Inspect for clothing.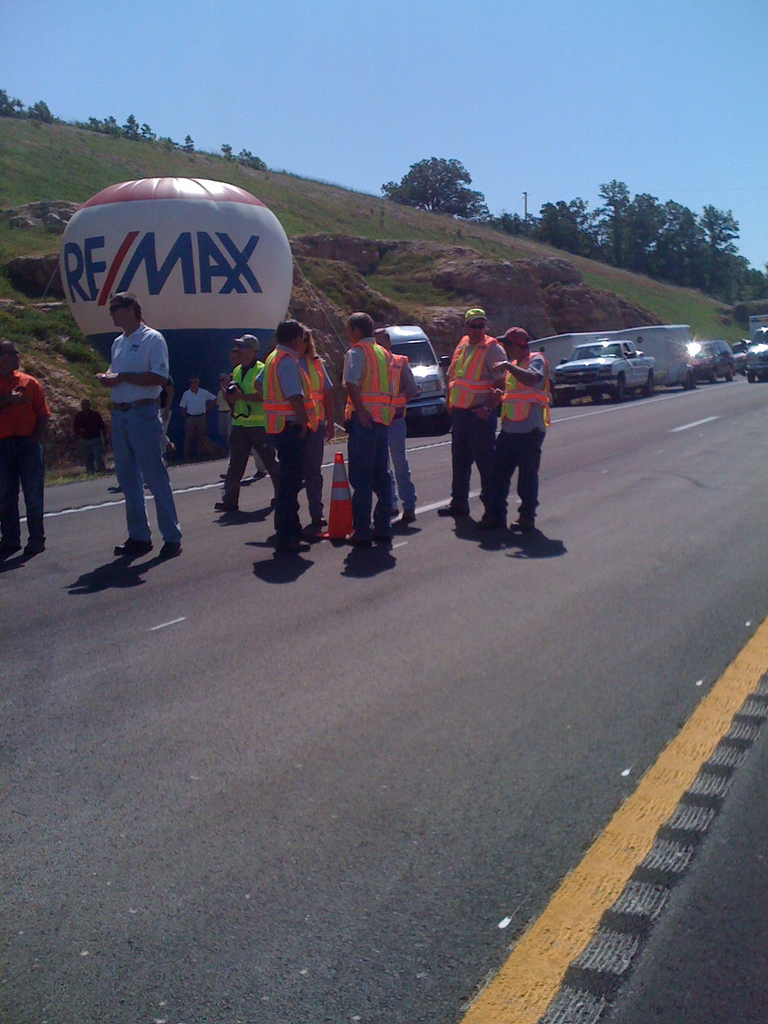
Inspection: region(253, 443, 266, 471).
